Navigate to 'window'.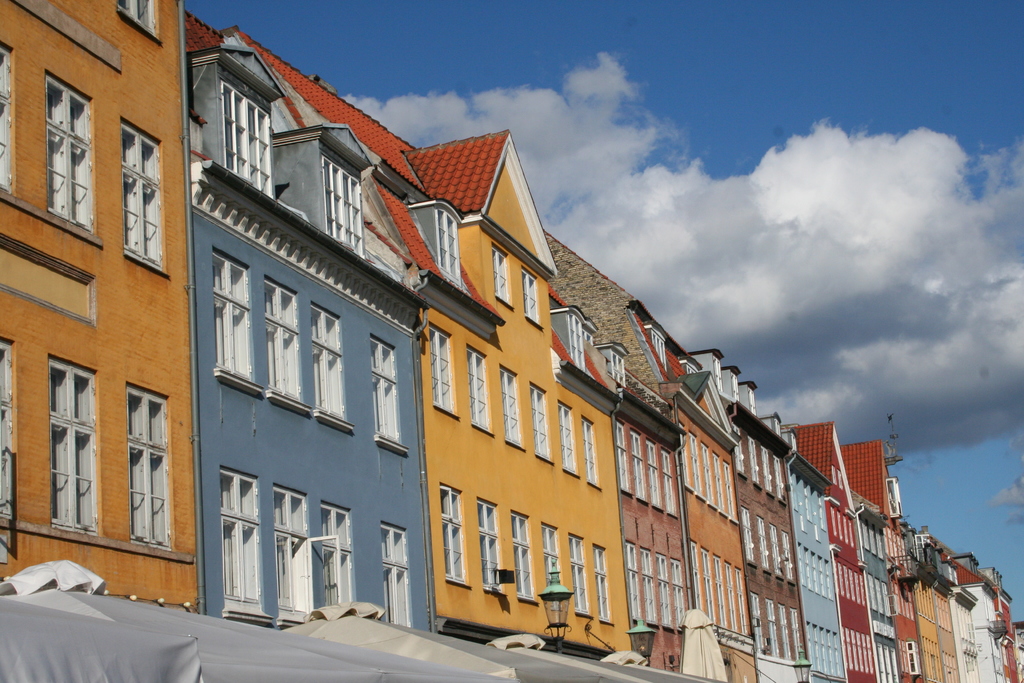
Navigation target: <box>262,276,299,397</box>.
